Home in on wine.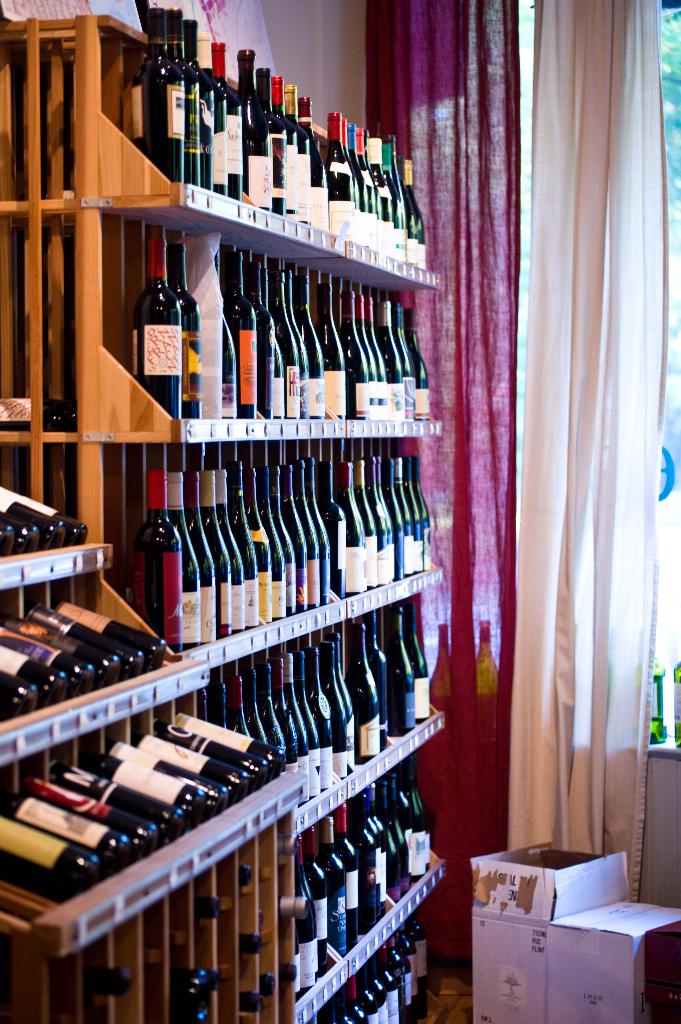
Homed in at Rect(0, 510, 40, 550).
